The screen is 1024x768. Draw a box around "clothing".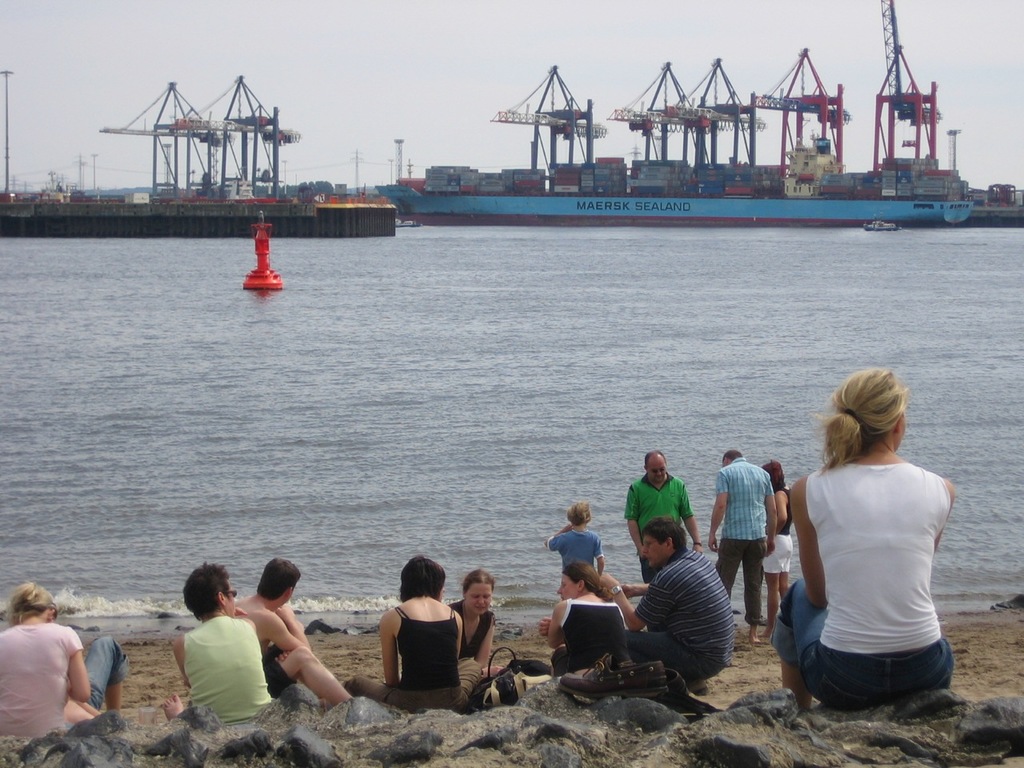
(545, 524, 602, 574).
